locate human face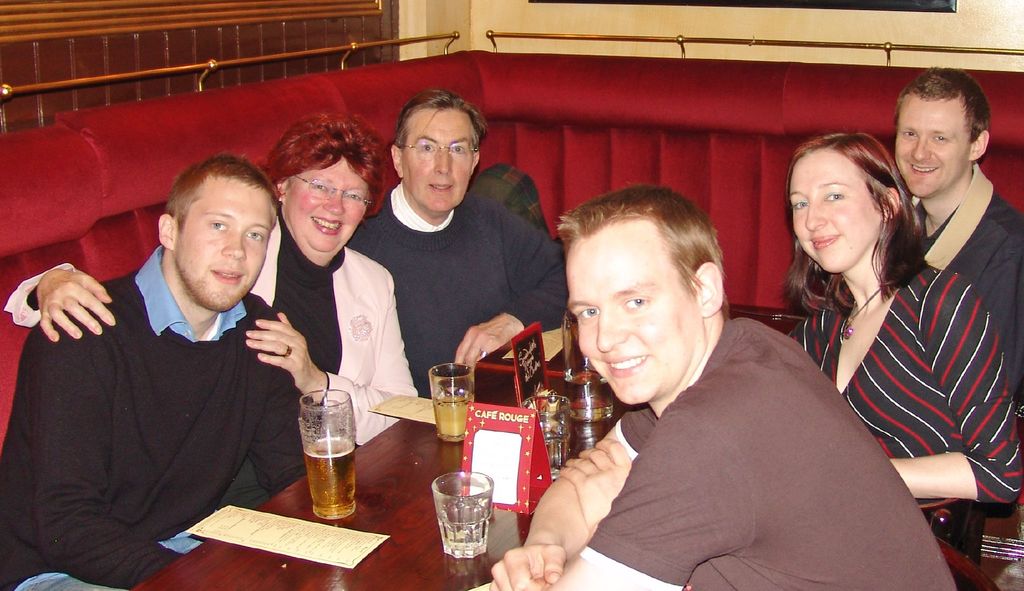
[172,176,272,312]
